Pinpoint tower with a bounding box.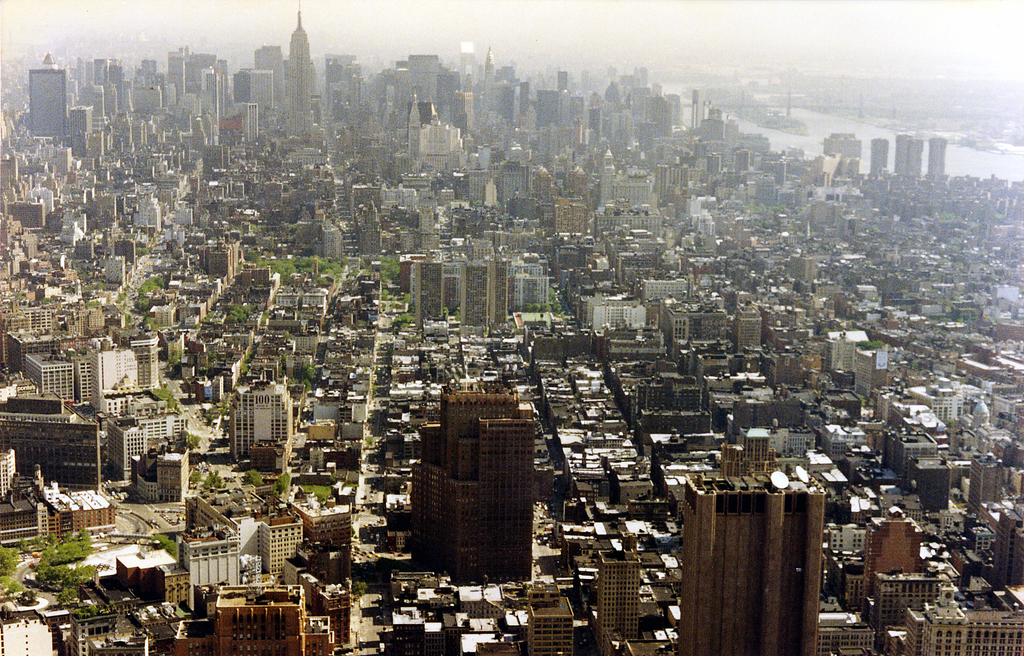
bbox=(668, 456, 828, 655).
